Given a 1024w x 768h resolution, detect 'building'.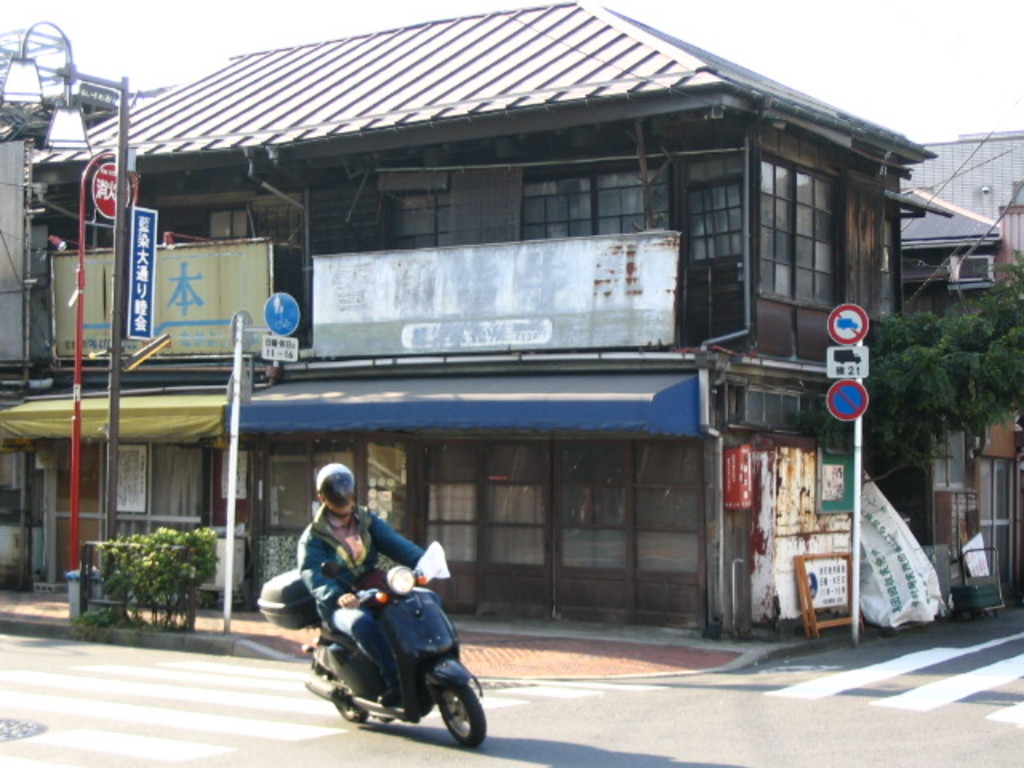
0/0/950/629.
